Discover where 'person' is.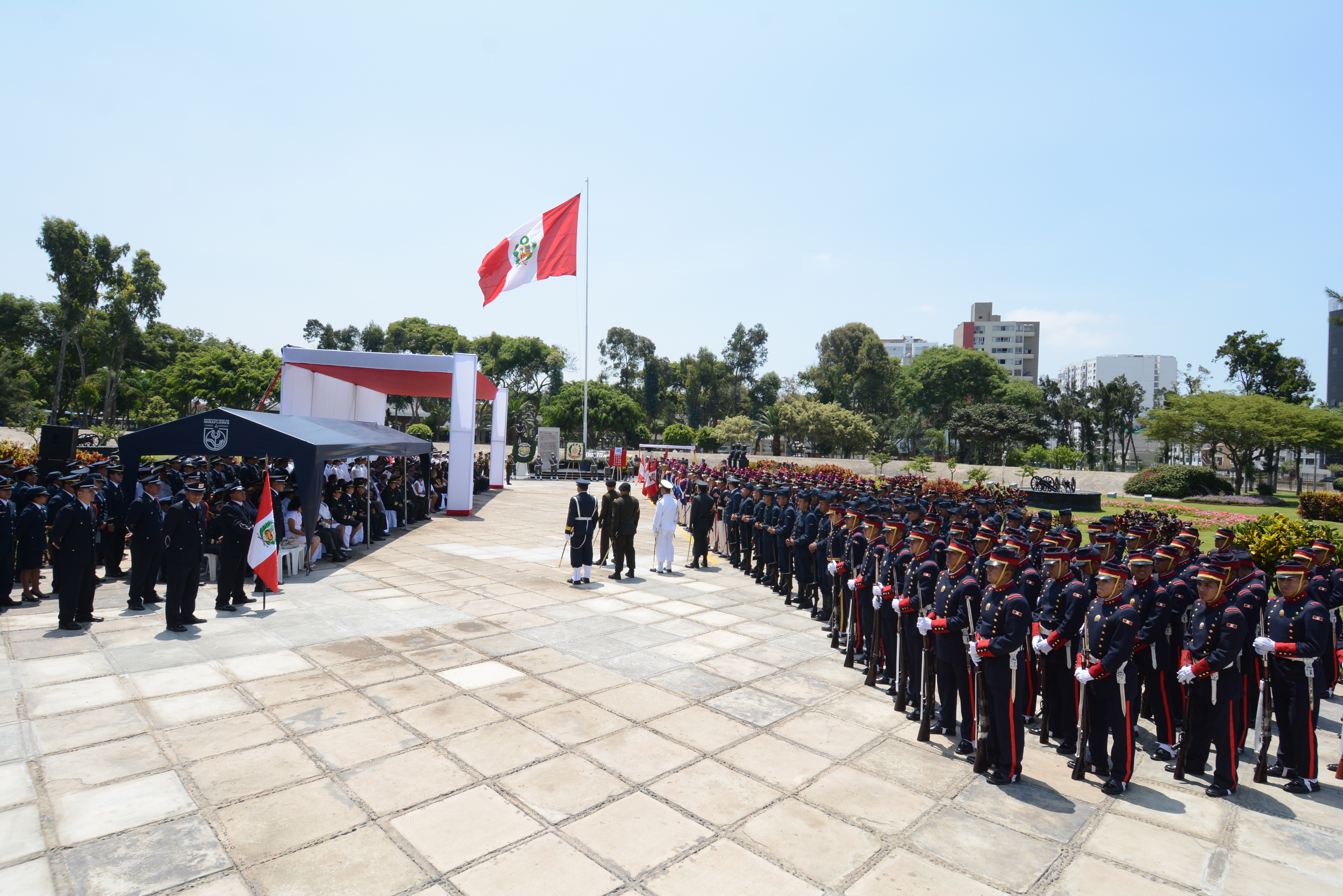
Discovered at detection(344, 164, 352, 174).
